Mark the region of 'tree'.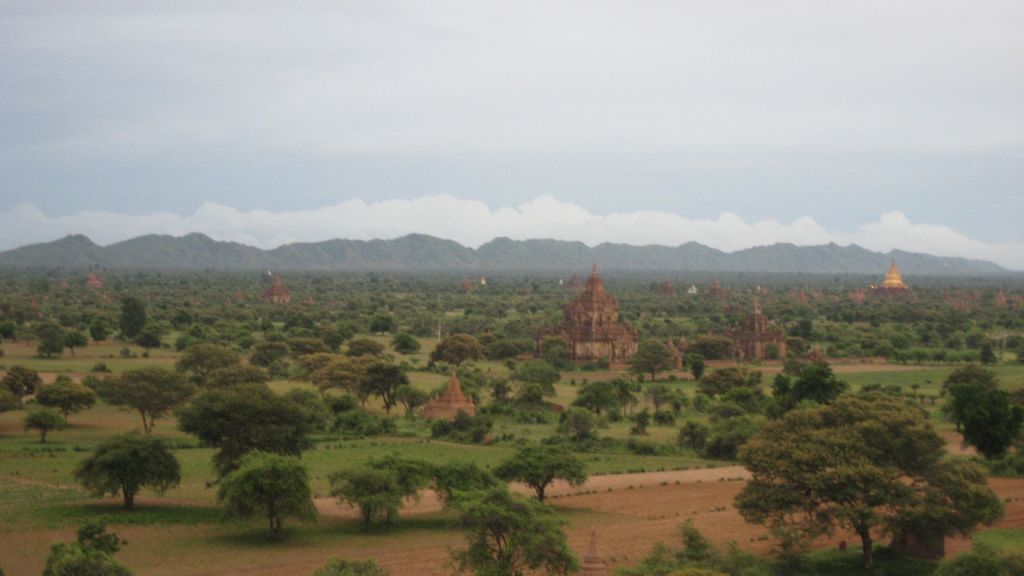
Region: 38,323,60,356.
